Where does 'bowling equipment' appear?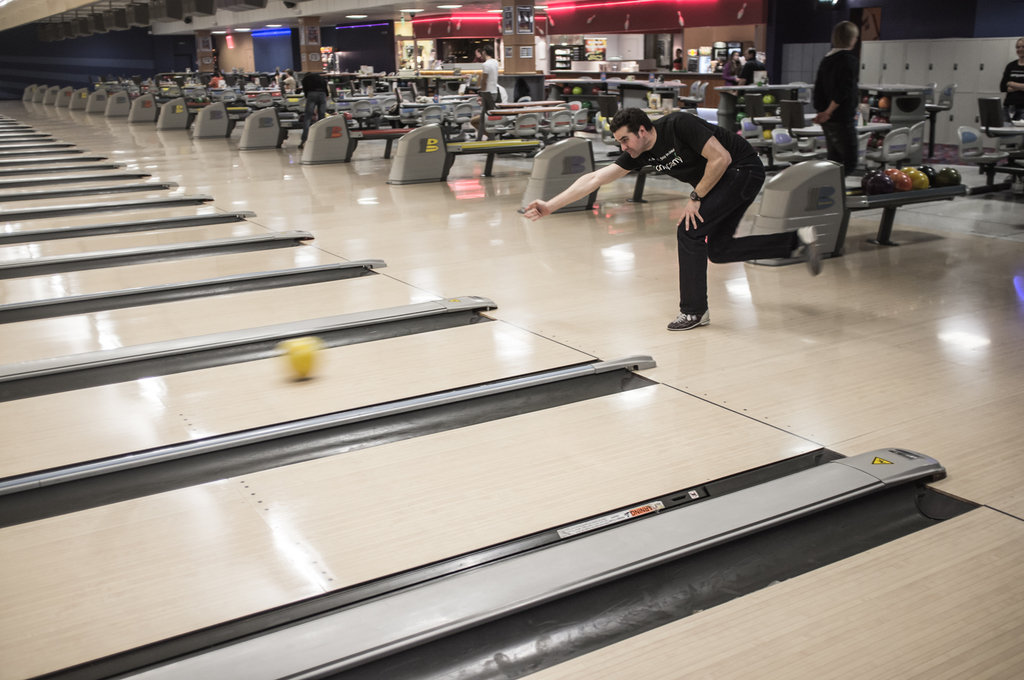
Appears at [746,156,966,265].
